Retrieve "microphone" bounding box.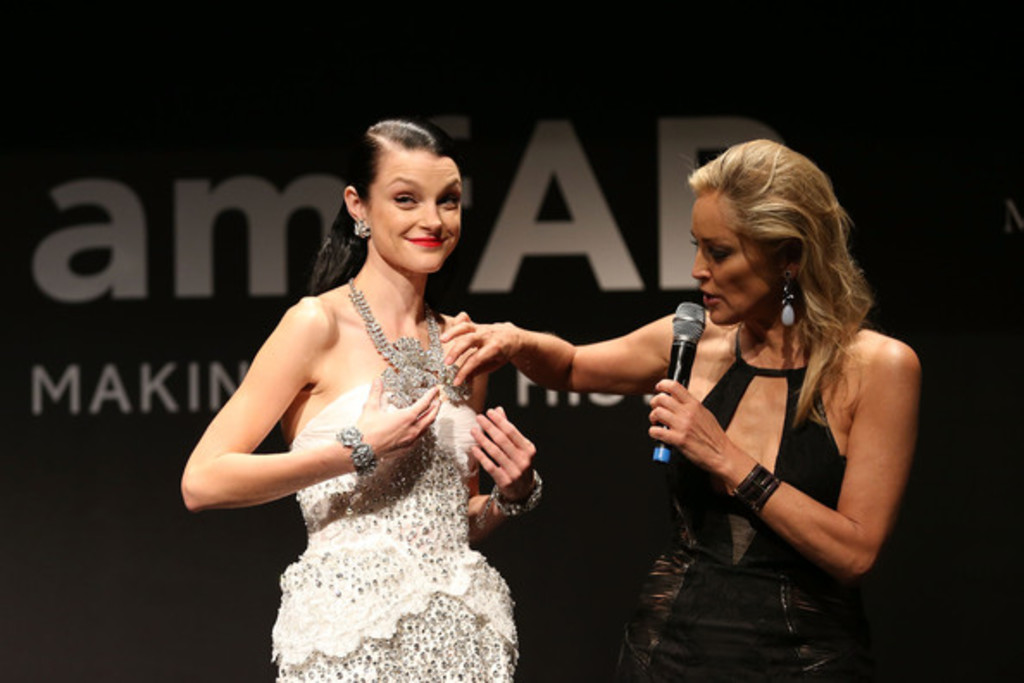
Bounding box: <region>652, 300, 707, 462</region>.
